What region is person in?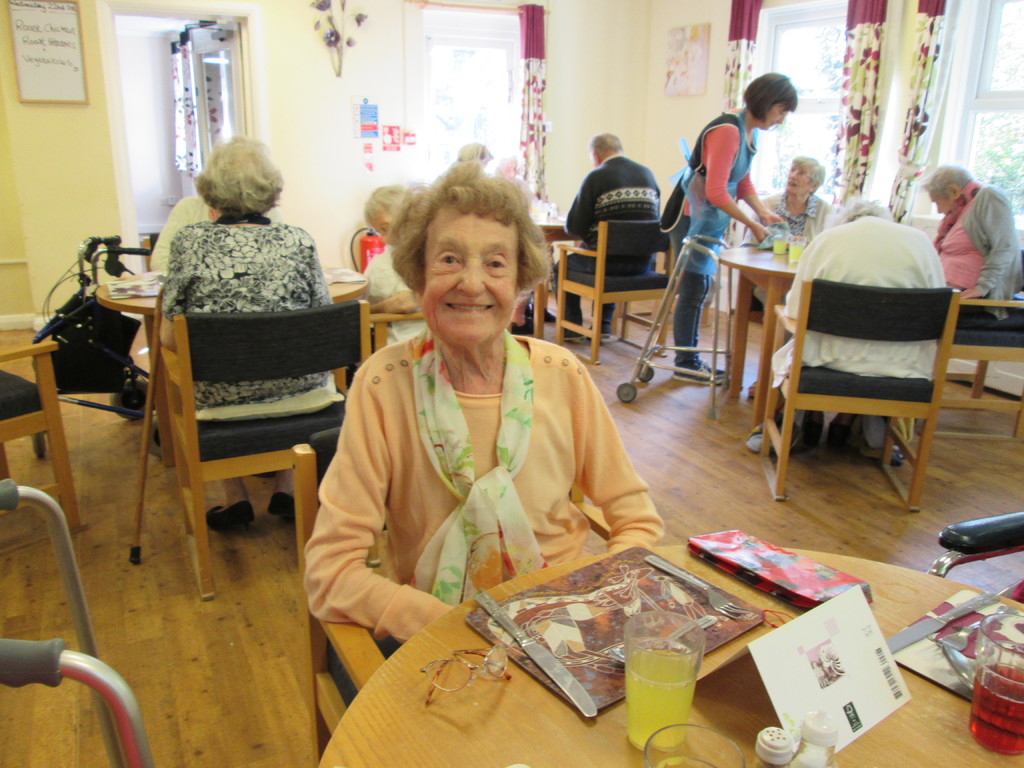
detection(743, 154, 838, 310).
